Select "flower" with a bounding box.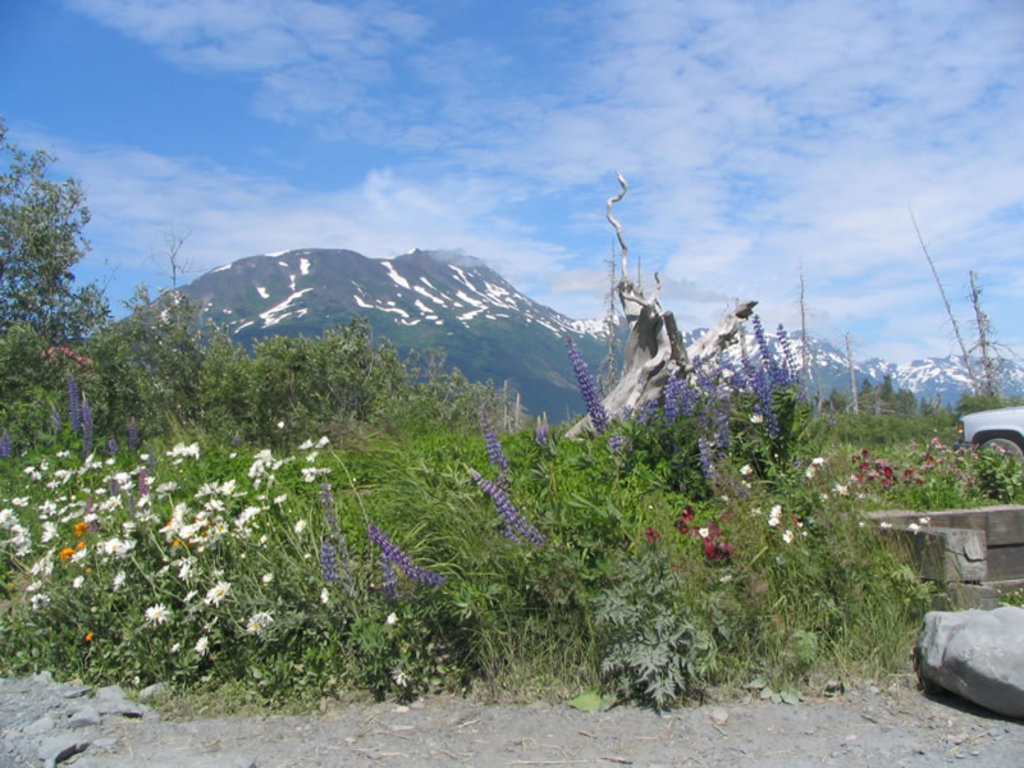
125,419,140,460.
